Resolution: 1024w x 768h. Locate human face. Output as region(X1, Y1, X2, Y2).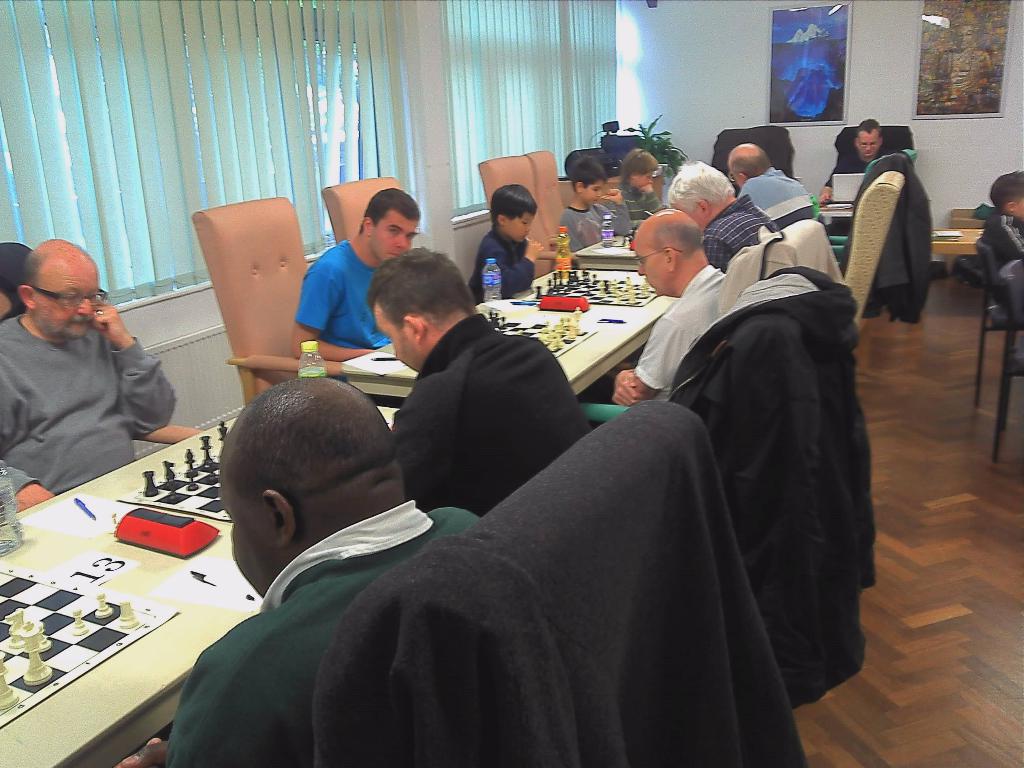
region(862, 130, 879, 157).
